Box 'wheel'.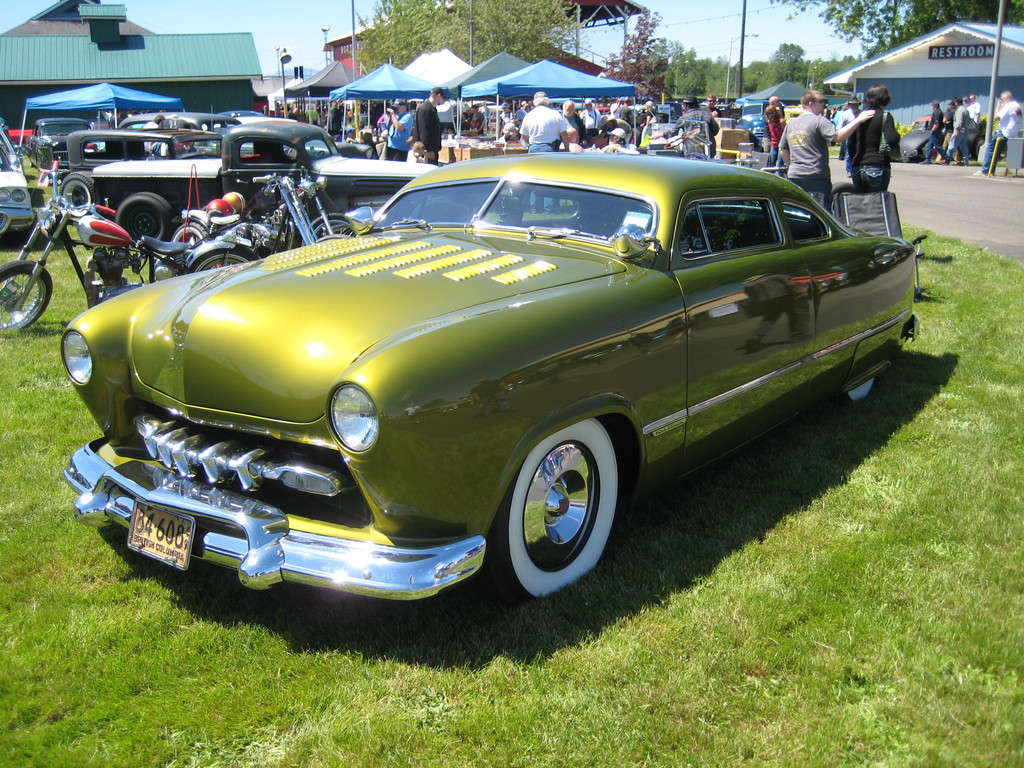
bbox=(186, 244, 262, 273).
